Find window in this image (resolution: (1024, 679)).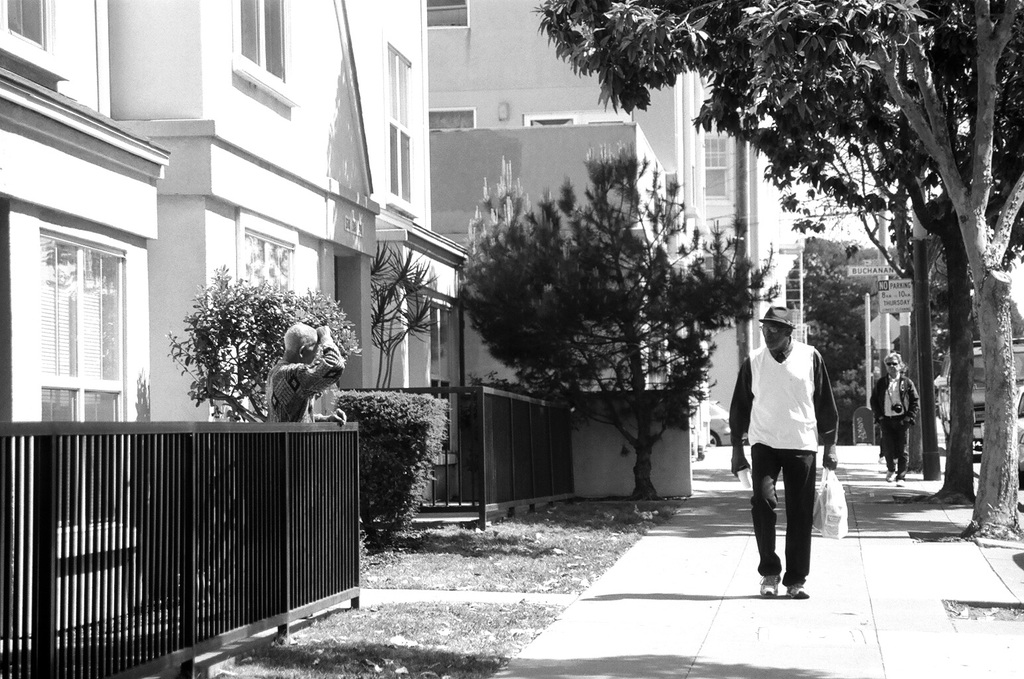
x1=389 y1=38 x2=416 y2=200.
